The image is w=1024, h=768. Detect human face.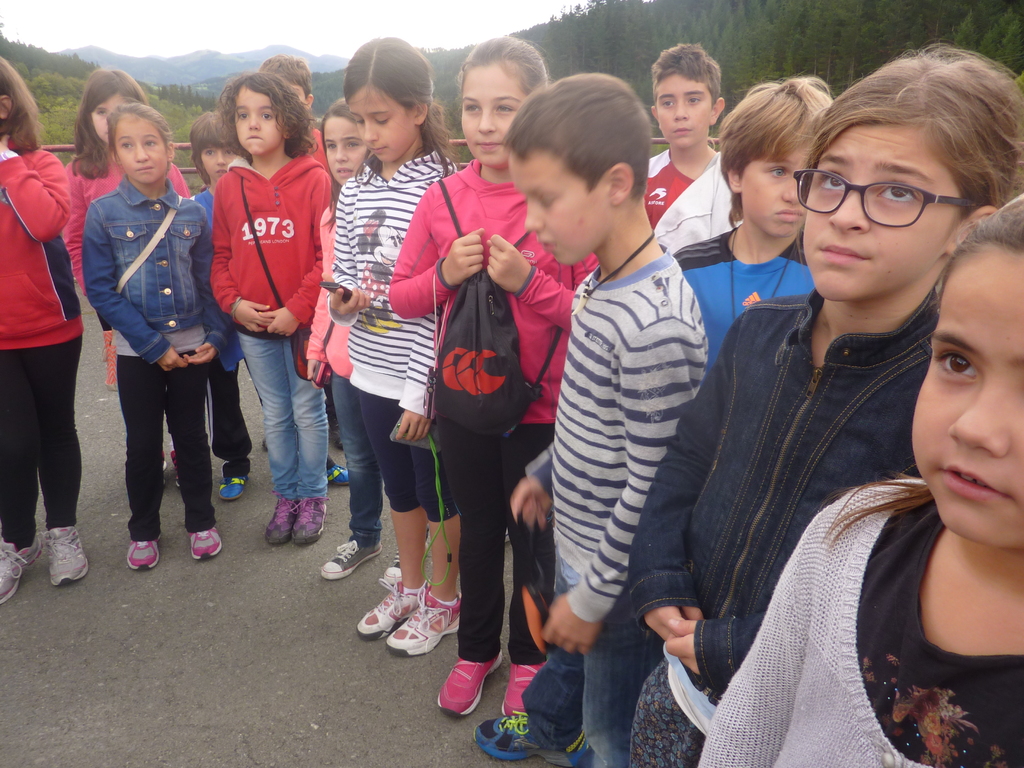
Detection: {"x1": 912, "y1": 257, "x2": 1023, "y2": 541}.
